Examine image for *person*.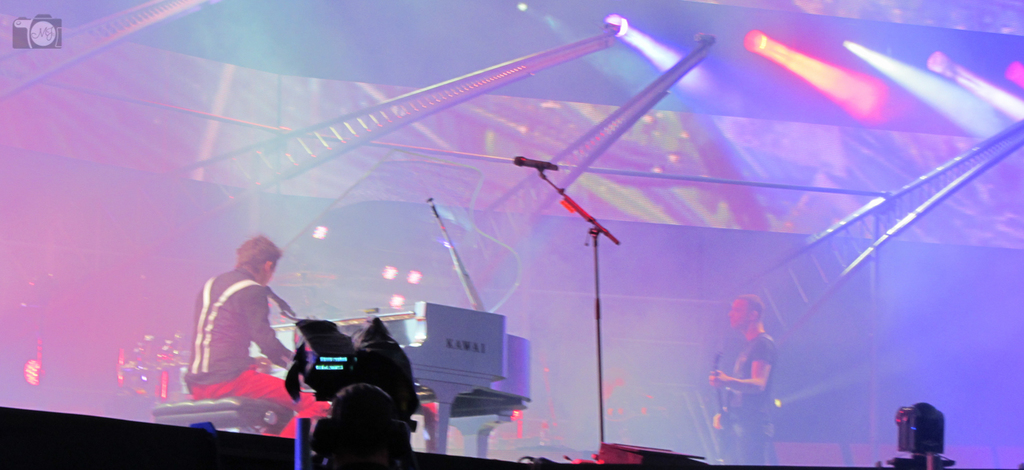
Examination result: 190 234 310 450.
